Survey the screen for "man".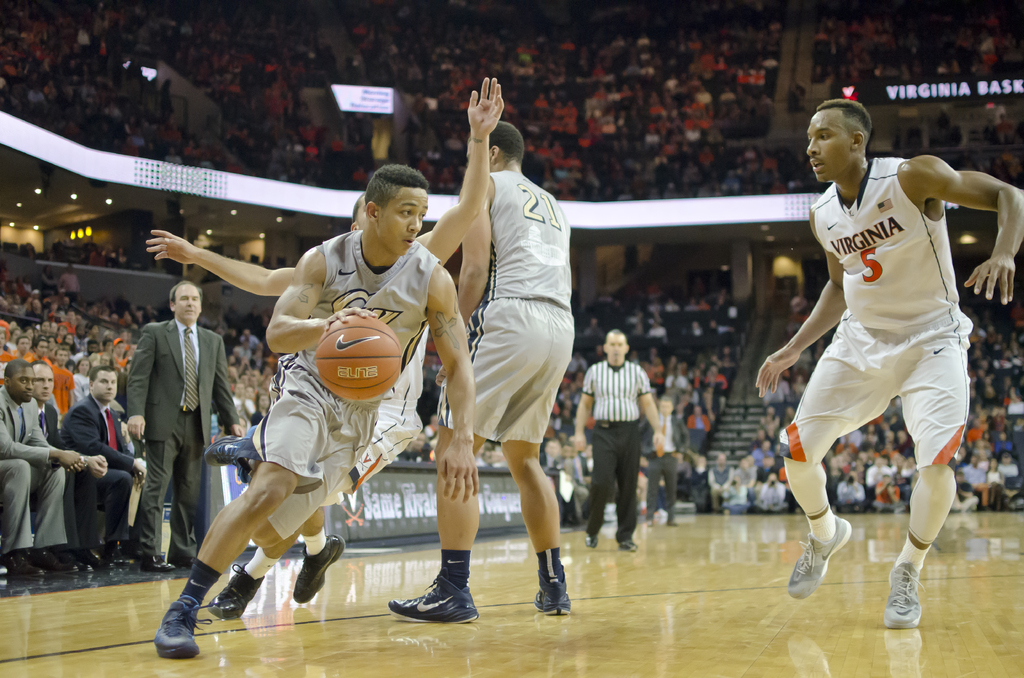
Survey found: select_region(29, 357, 107, 570).
